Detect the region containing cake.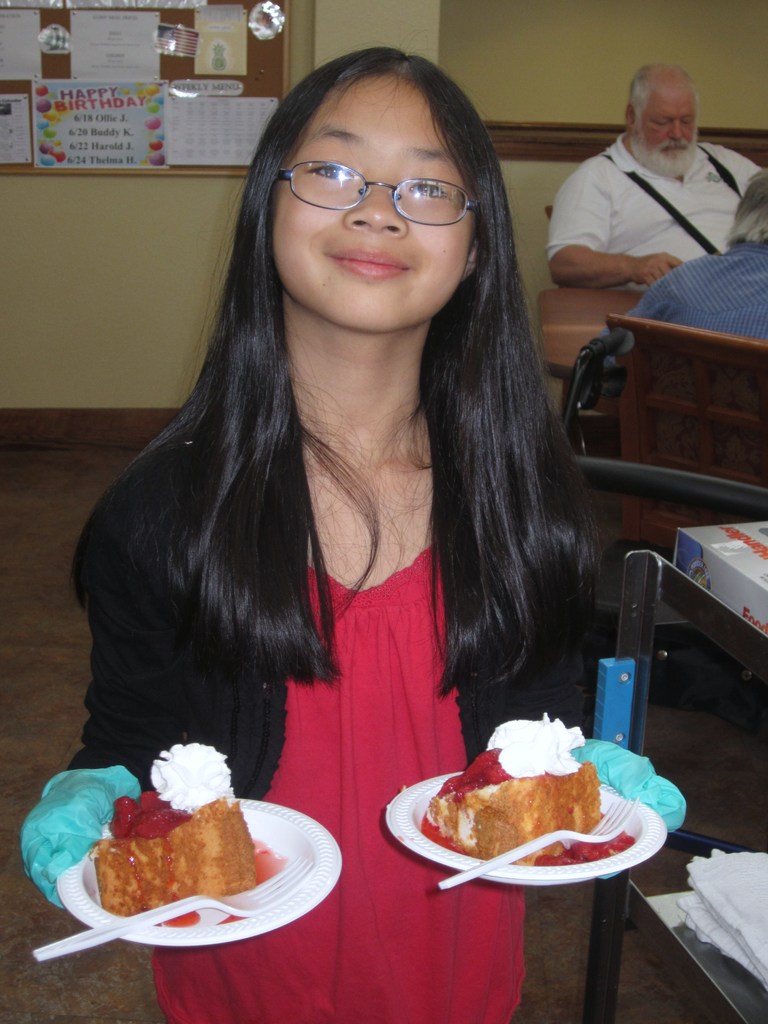
locate(422, 719, 604, 863).
